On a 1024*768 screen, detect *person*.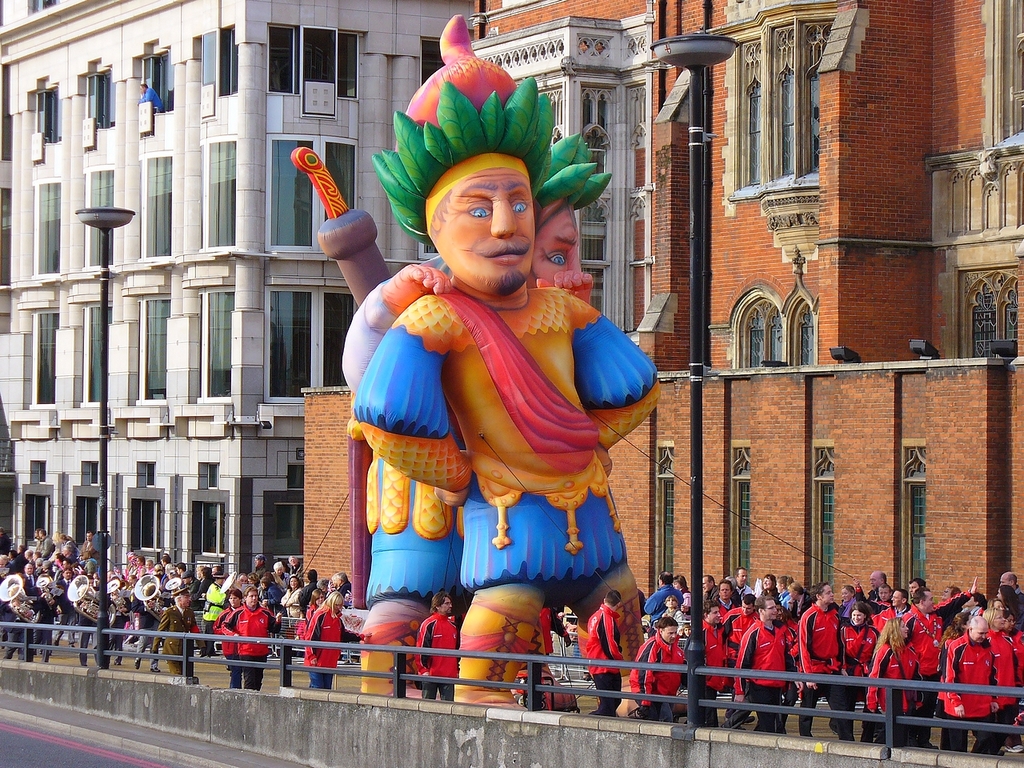
294,594,338,676.
